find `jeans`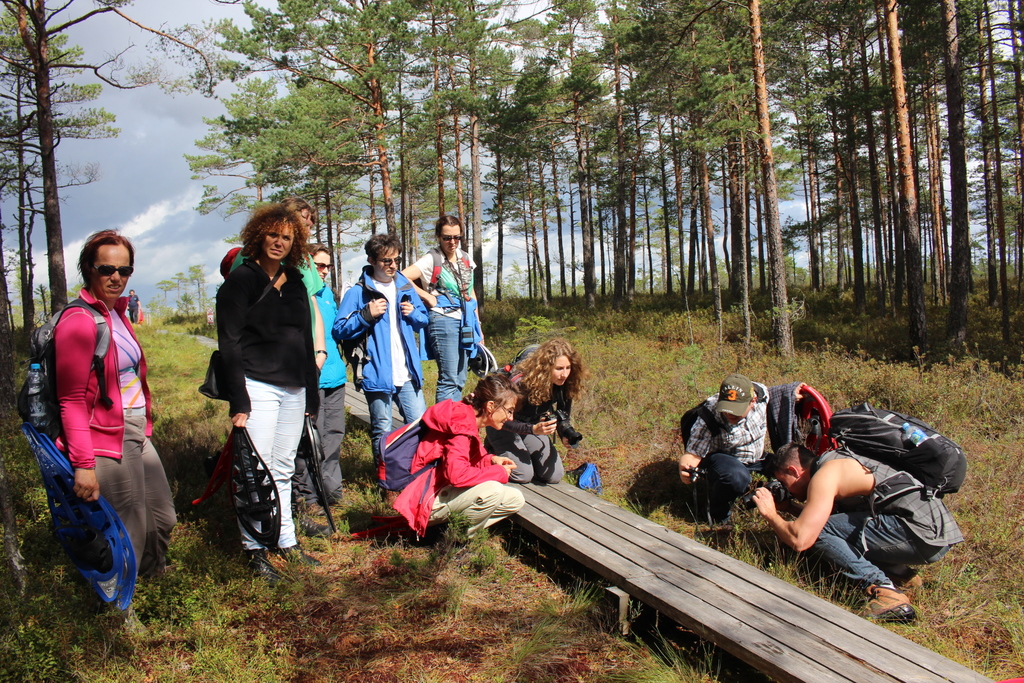
x1=422, y1=307, x2=467, y2=406
